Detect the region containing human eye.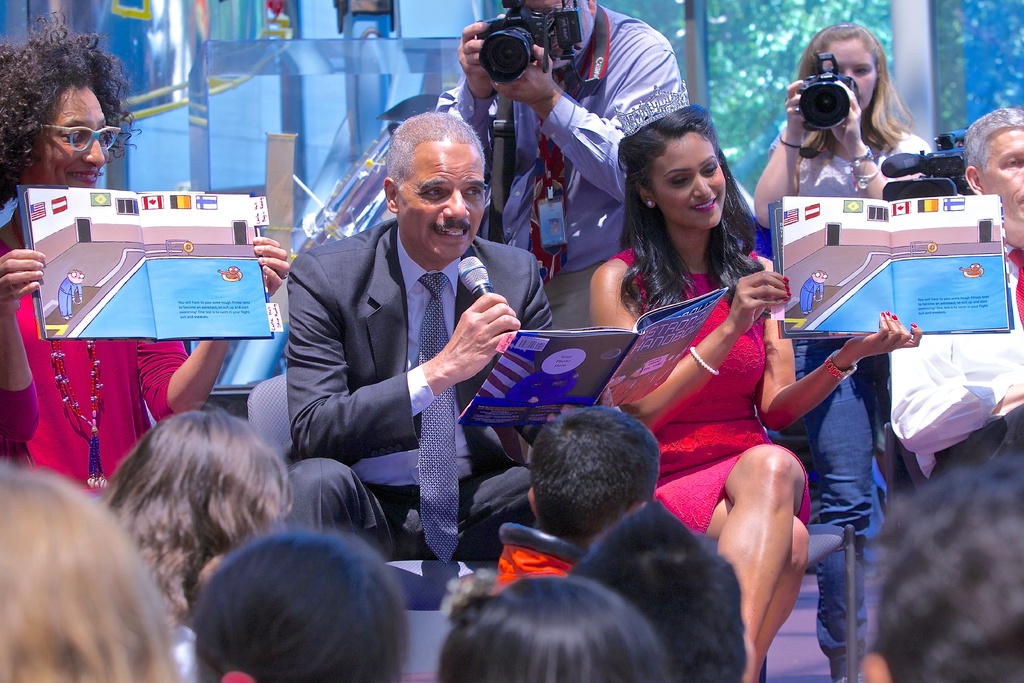
[97, 129, 110, 143].
